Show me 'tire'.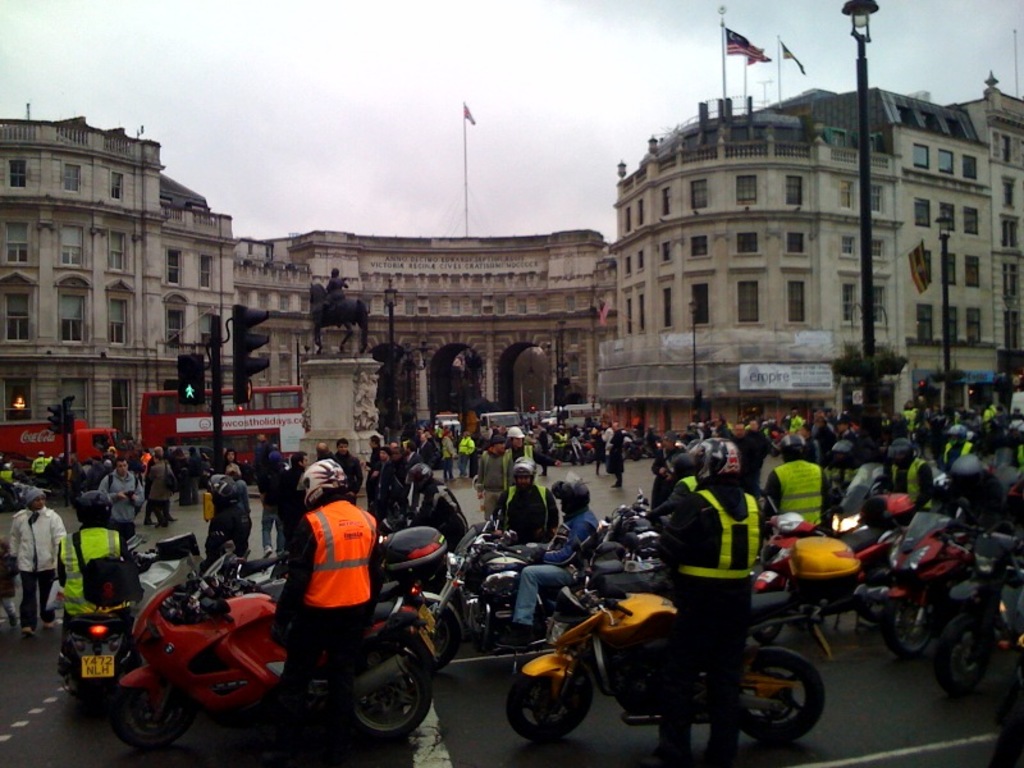
'tire' is here: x1=882 y1=584 x2=951 y2=658.
